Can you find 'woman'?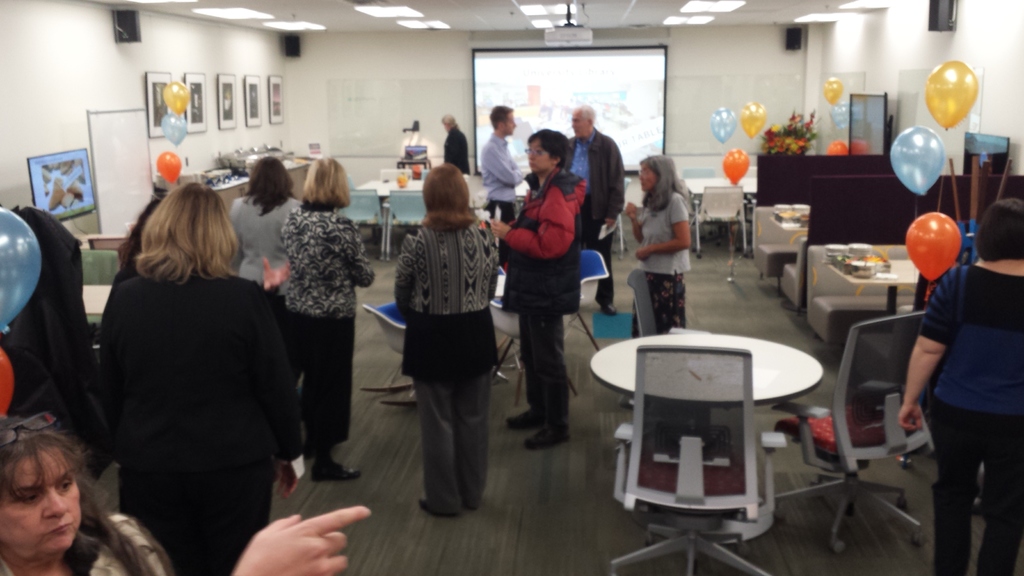
Yes, bounding box: {"x1": 630, "y1": 156, "x2": 689, "y2": 403}.
